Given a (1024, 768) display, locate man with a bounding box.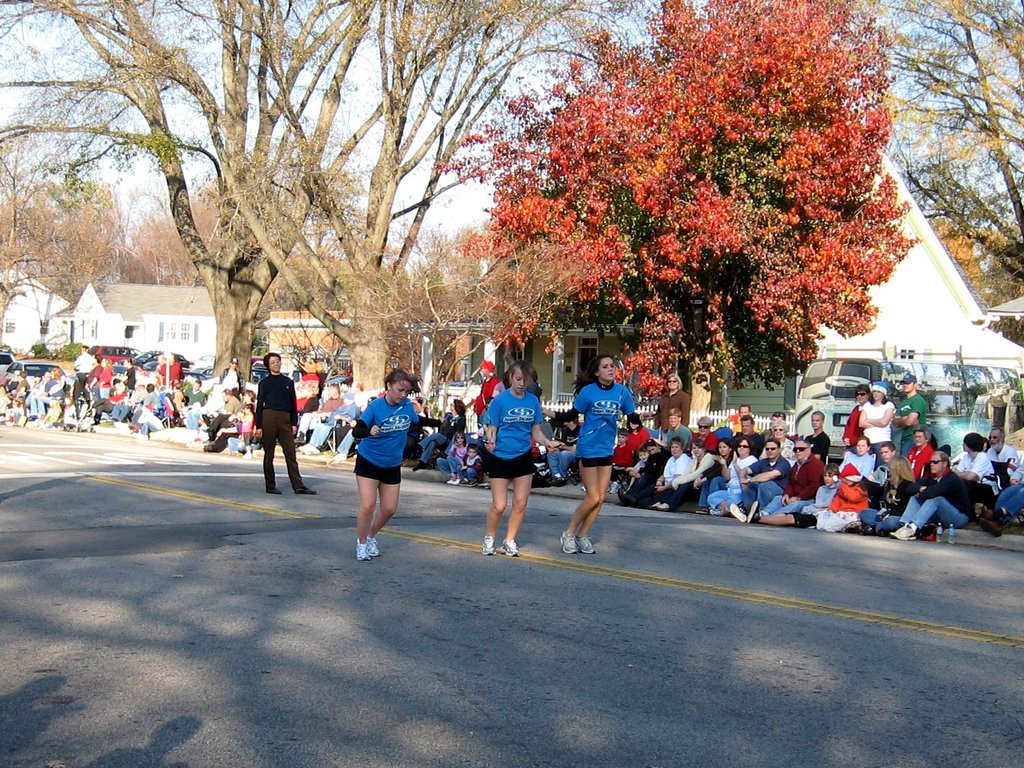
Located: (241, 365, 295, 503).
